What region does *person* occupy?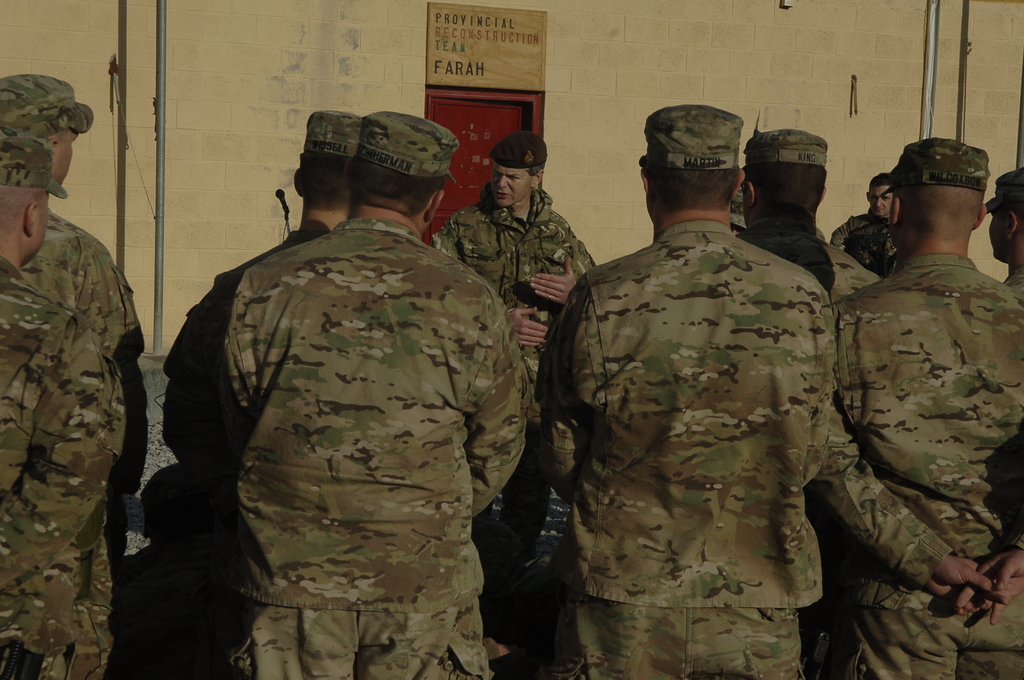
{"x1": 162, "y1": 104, "x2": 369, "y2": 532}.
